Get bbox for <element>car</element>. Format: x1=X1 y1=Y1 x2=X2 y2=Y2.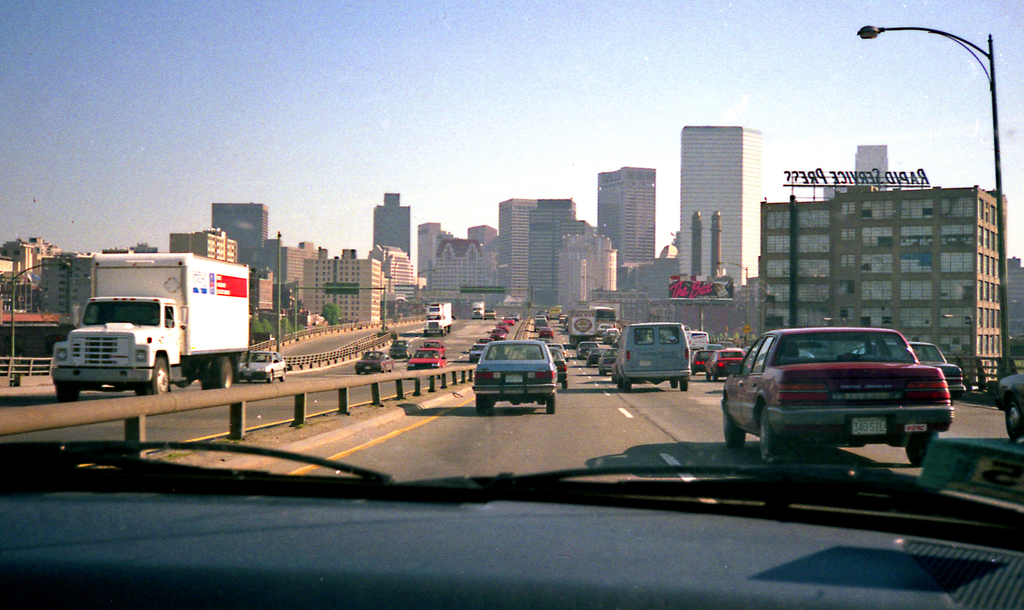
x1=689 y1=350 x2=716 y2=375.
